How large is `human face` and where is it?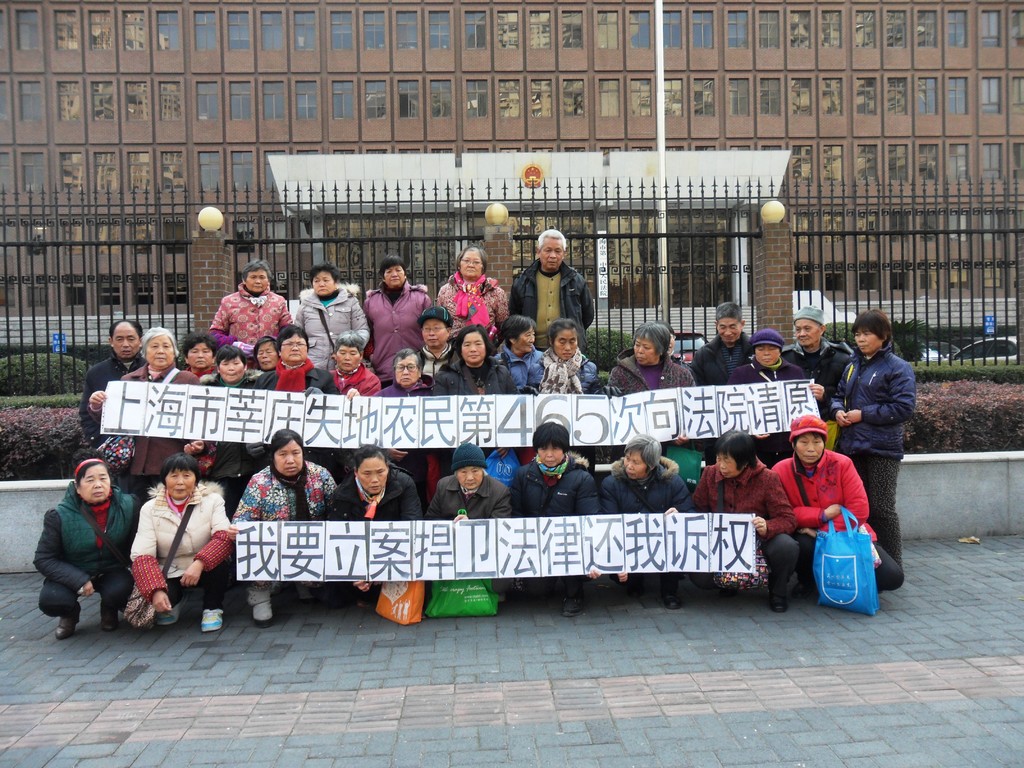
Bounding box: (191,341,210,362).
